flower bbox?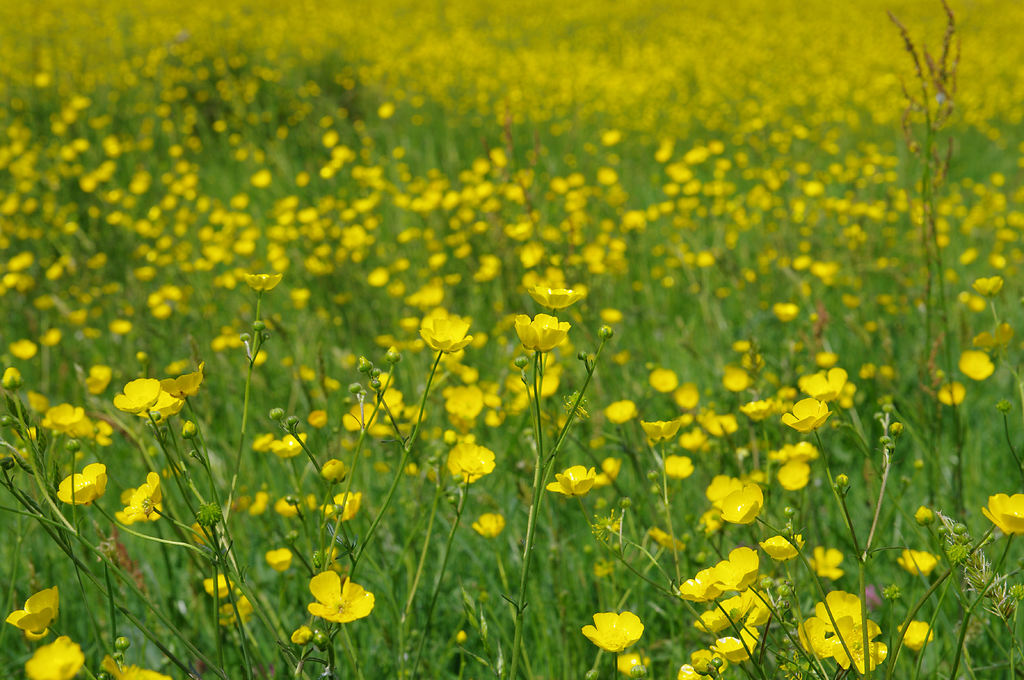
BBox(579, 610, 642, 652)
